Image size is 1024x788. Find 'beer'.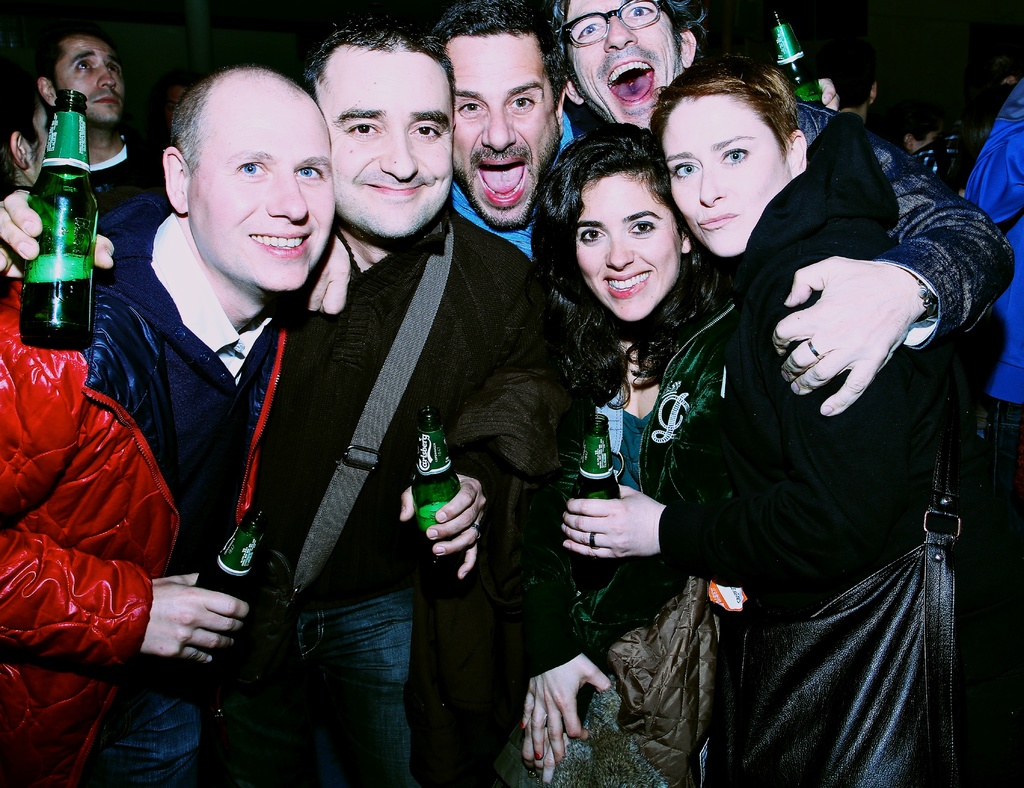
<bbox>13, 88, 98, 347</bbox>.
